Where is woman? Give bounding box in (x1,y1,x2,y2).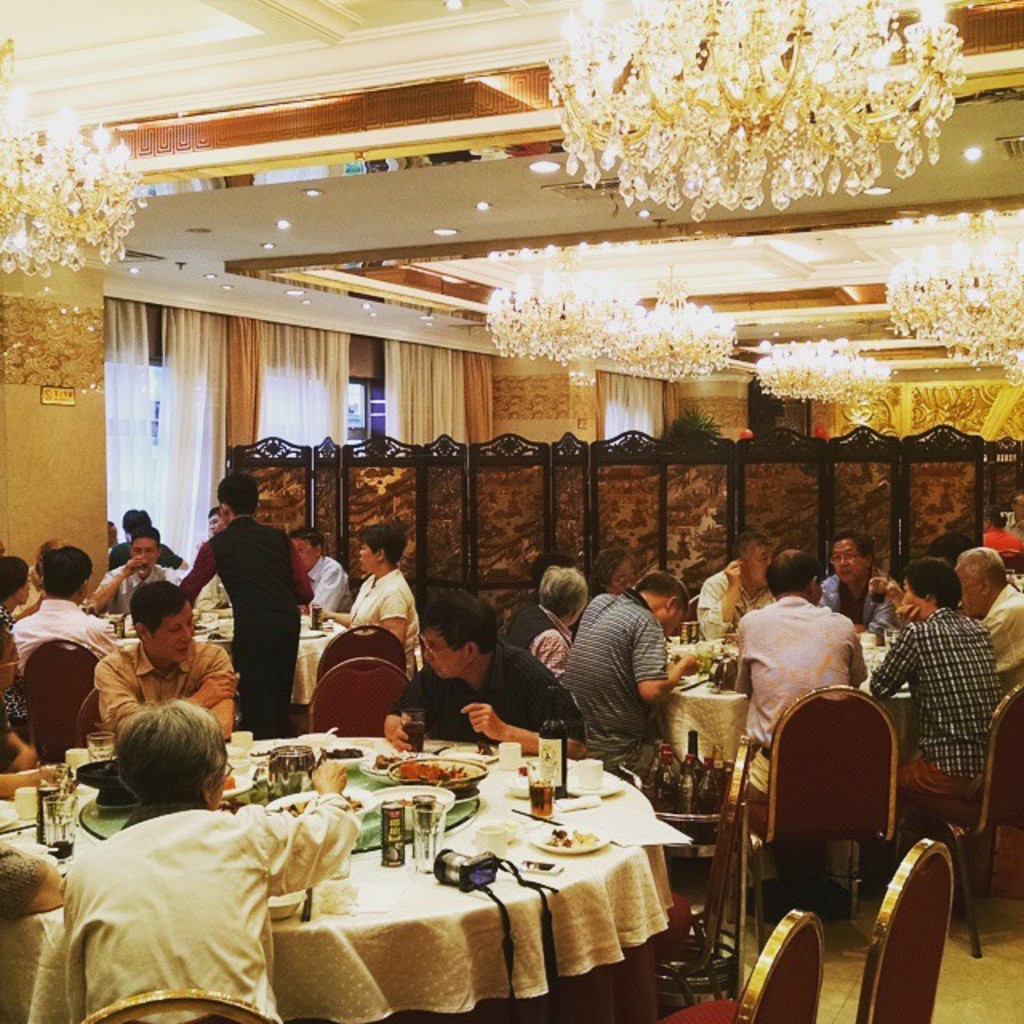
(0,560,37,720).
